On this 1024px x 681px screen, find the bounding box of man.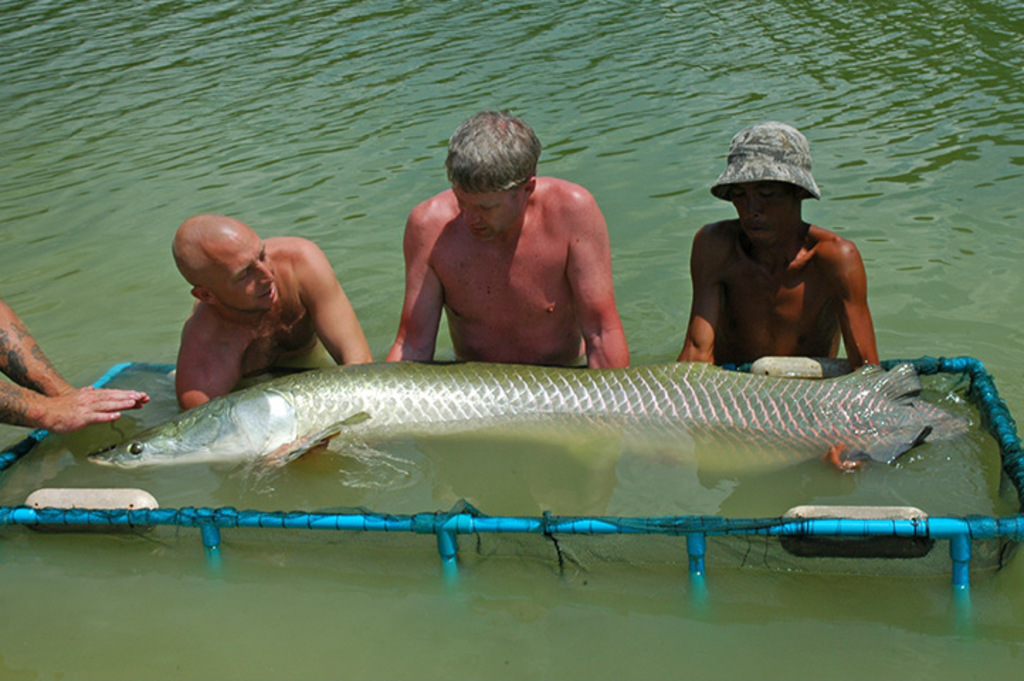
Bounding box: {"left": 380, "top": 123, "right": 644, "bottom": 379}.
